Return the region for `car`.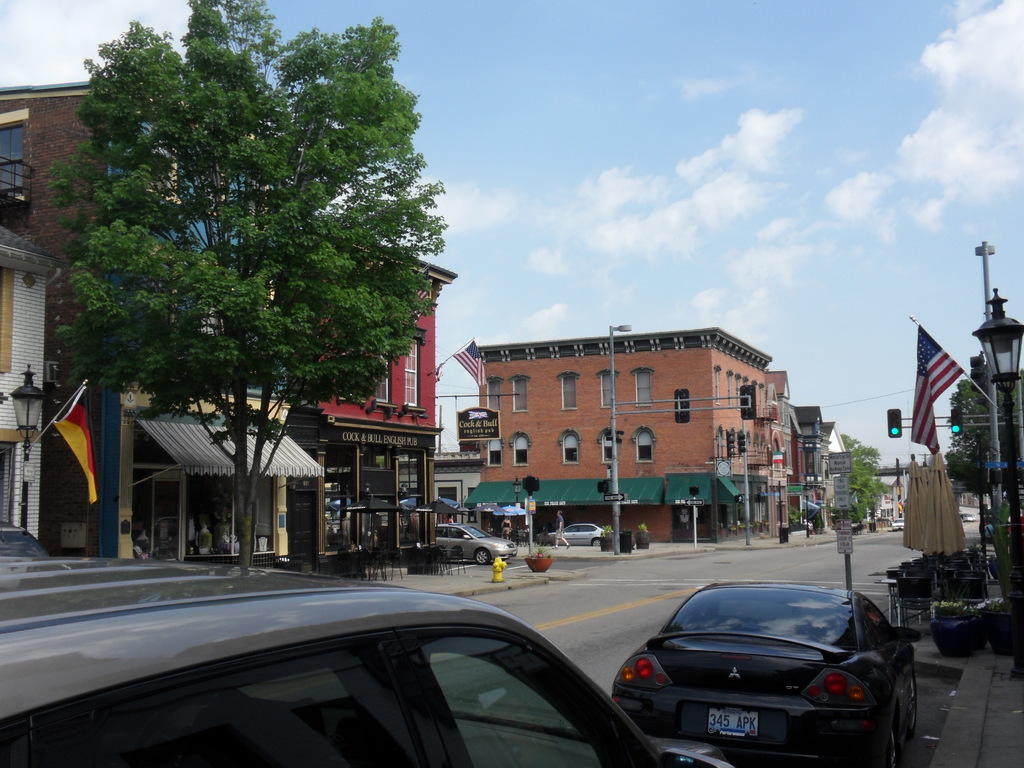
x1=892 y1=518 x2=900 y2=532.
